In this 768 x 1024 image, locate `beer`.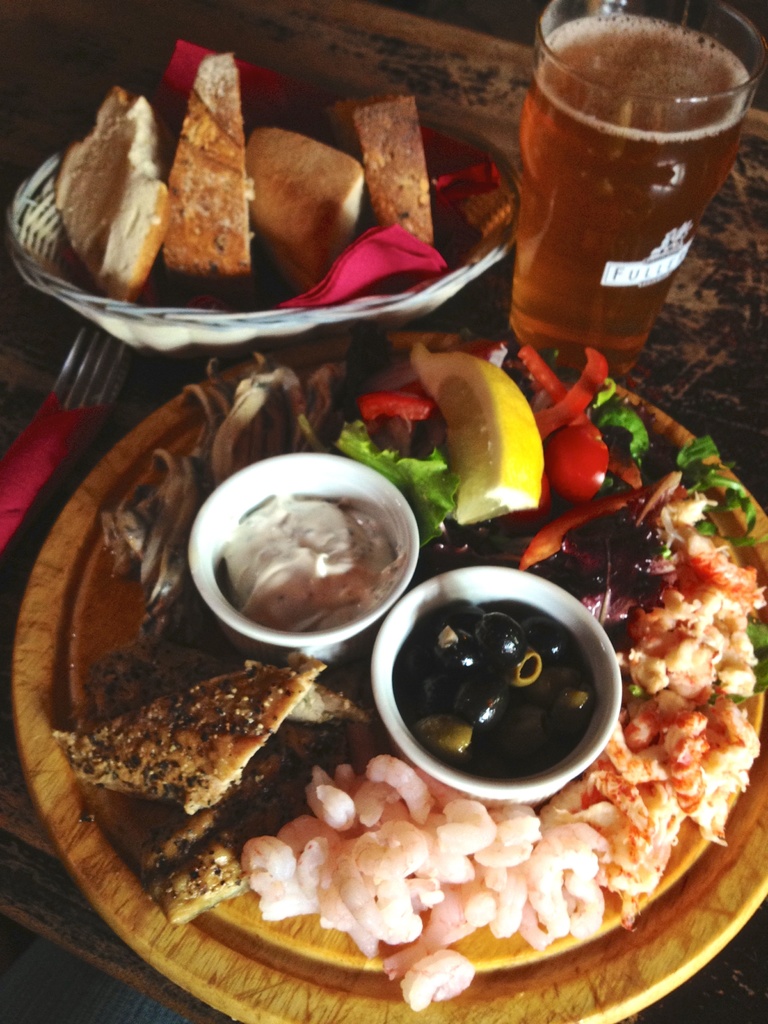
Bounding box: bbox=[489, 17, 741, 404].
